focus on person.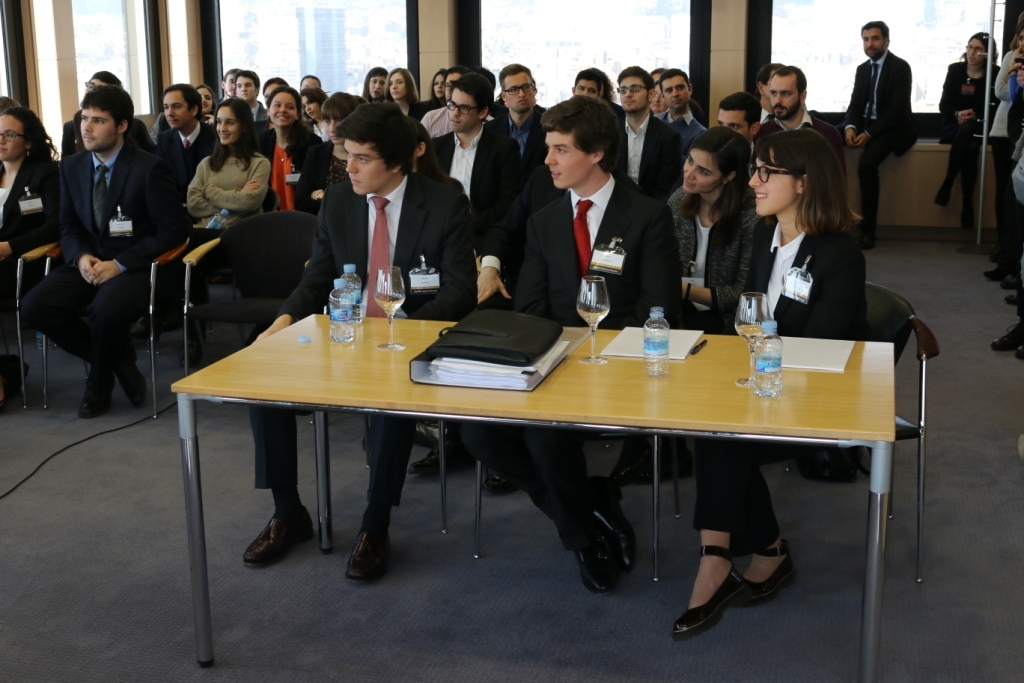
Focused at select_region(37, 67, 175, 457).
